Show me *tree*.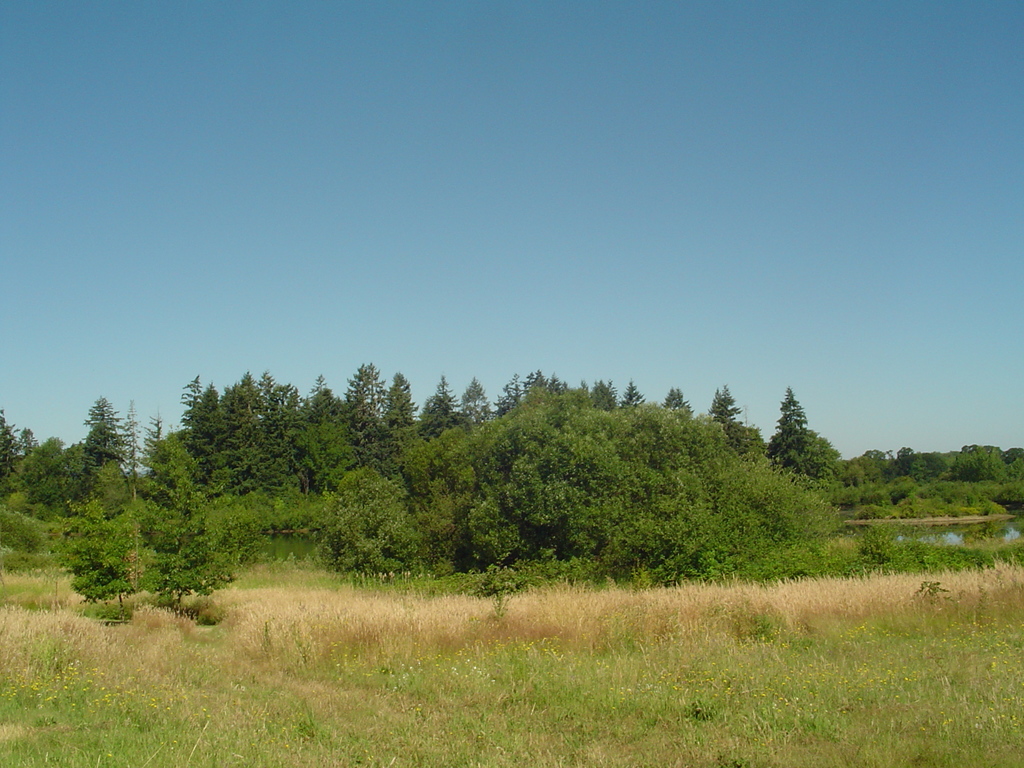
*tree* is here: box(766, 425, 842, 487).
